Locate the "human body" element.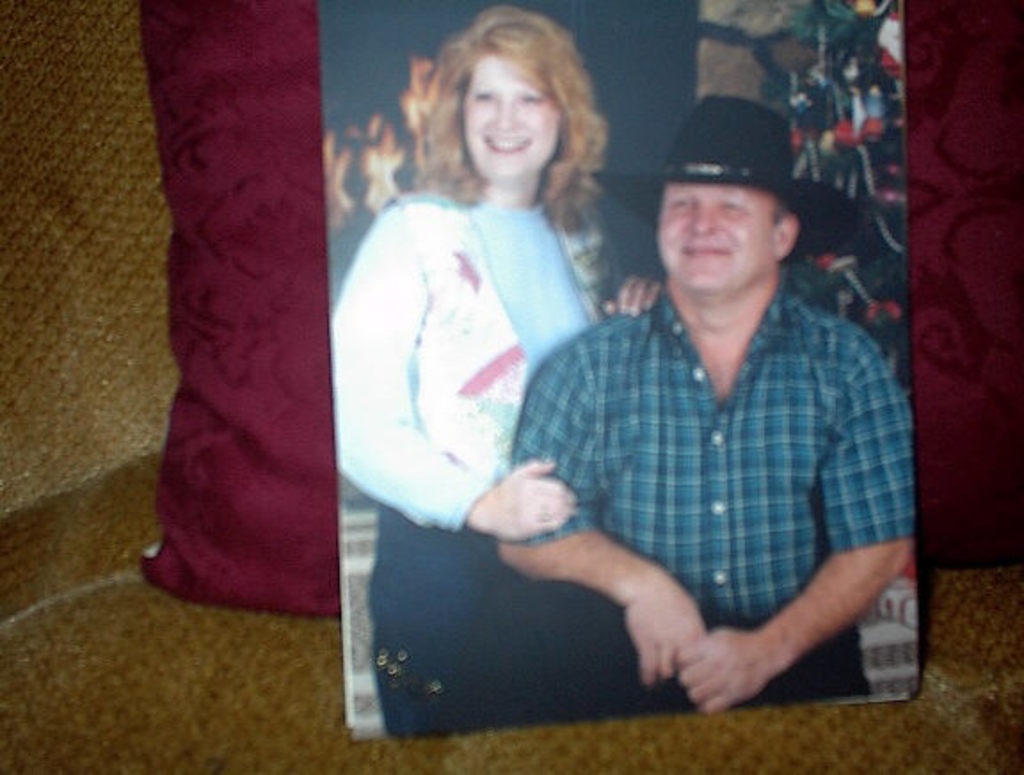
Element bbox: detection(334, 2, 658, 739).
